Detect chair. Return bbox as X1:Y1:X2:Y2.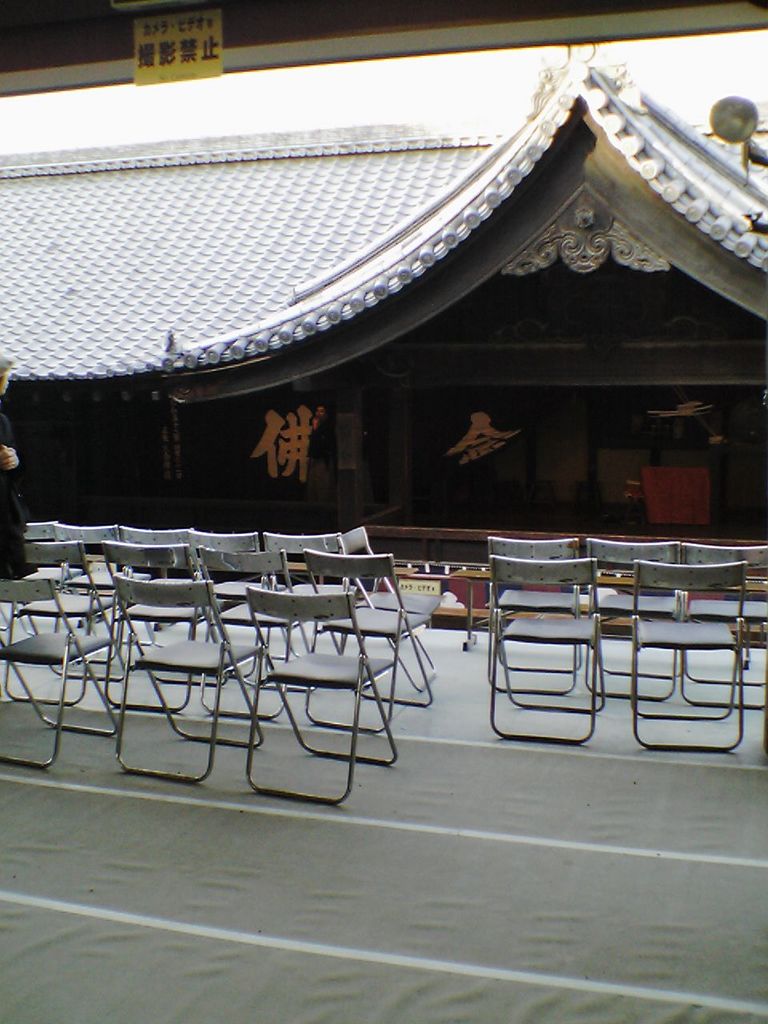
304:543:430:741.
